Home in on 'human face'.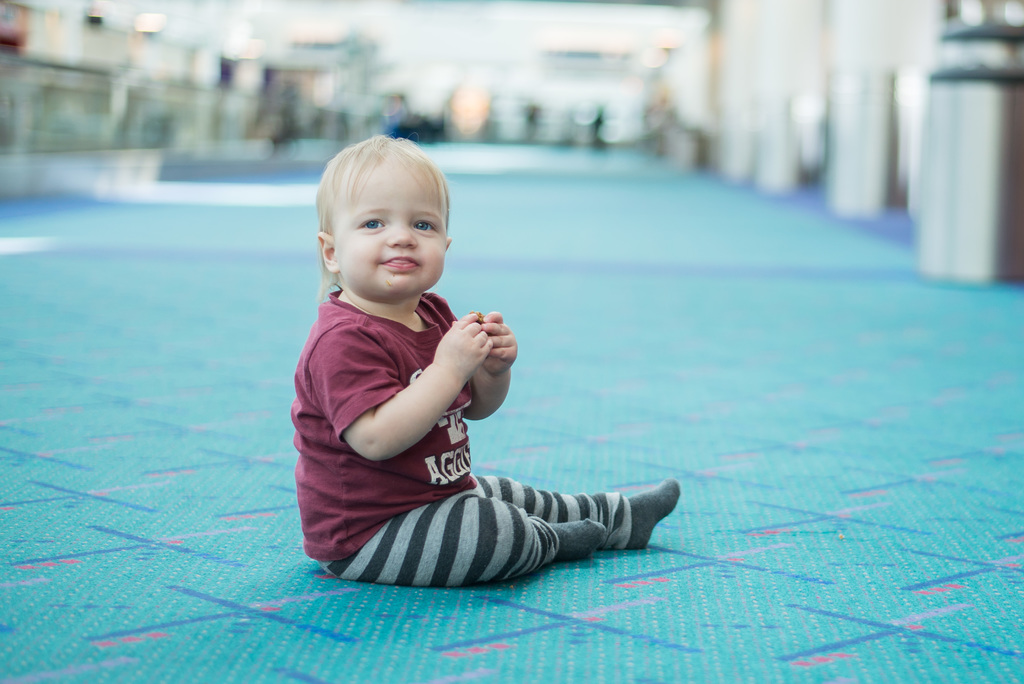
Homed in at BBox(330, 158, 444, 298).
